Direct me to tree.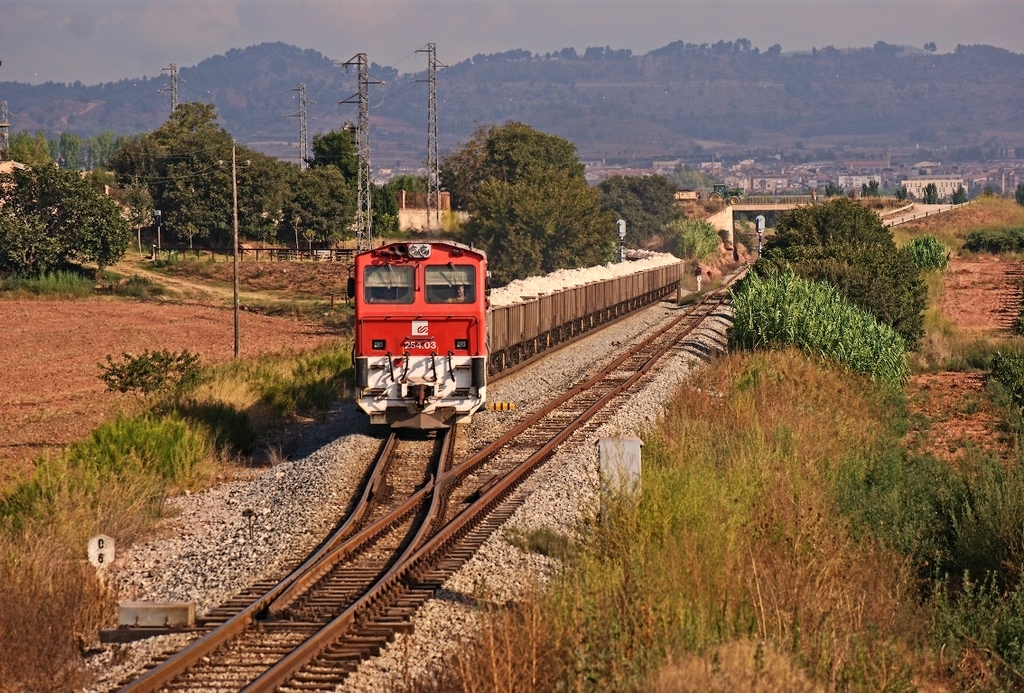
Direction: (732,264,915,399).
